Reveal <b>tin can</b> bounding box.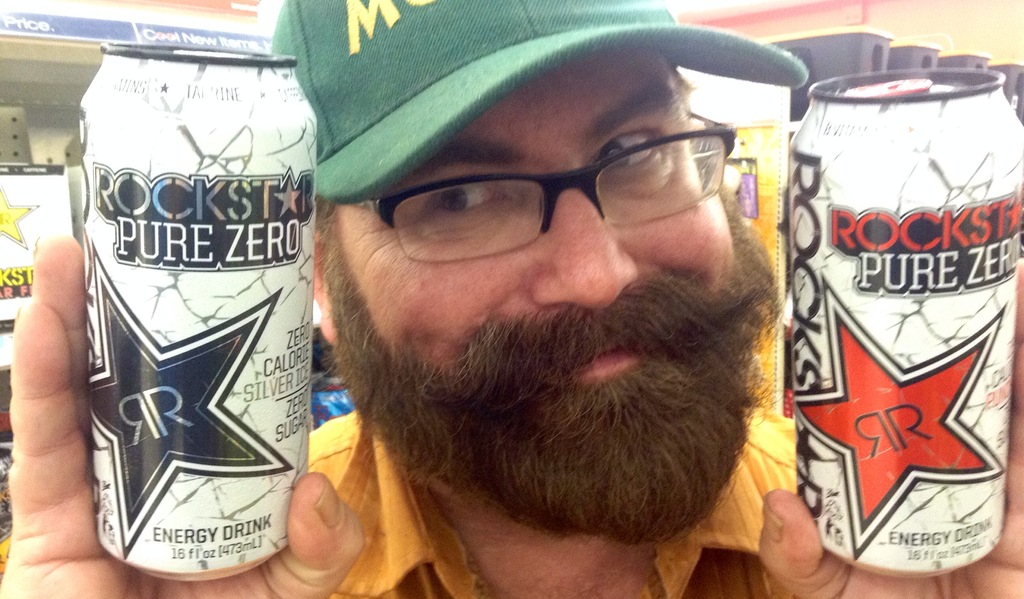
Revealed: <region>785, 57, 1023, 580</region>.
